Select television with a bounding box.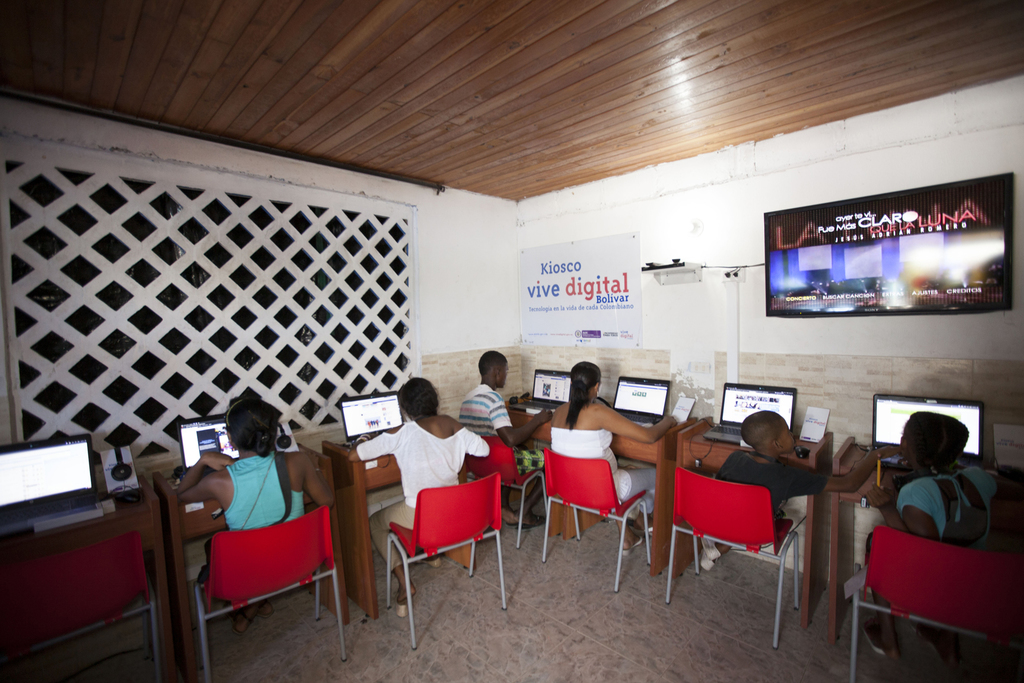
<box>874,395,986,454</box>.
